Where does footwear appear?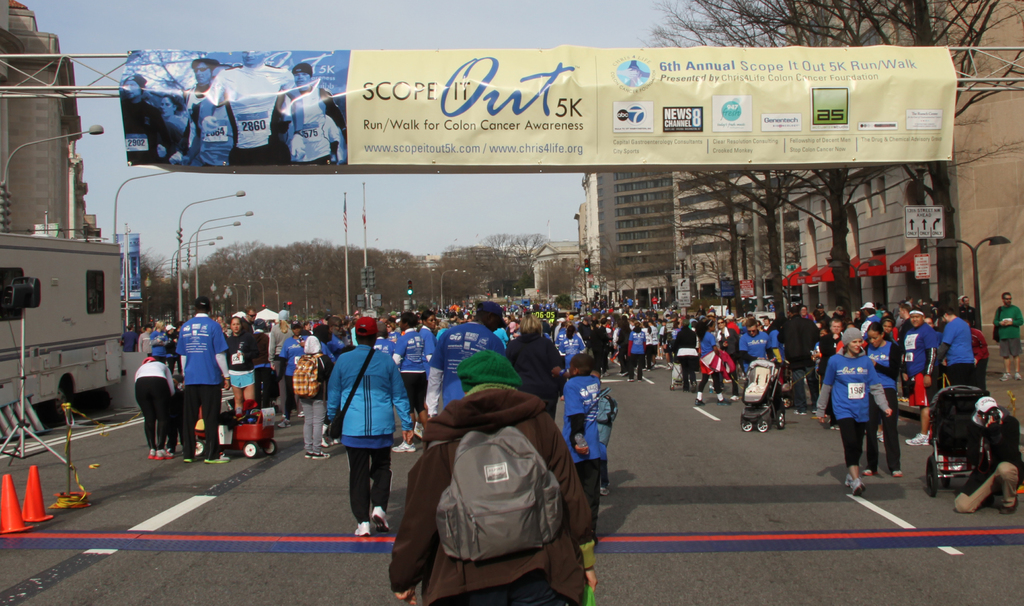
Appears at [892, 468, 901, 482].
